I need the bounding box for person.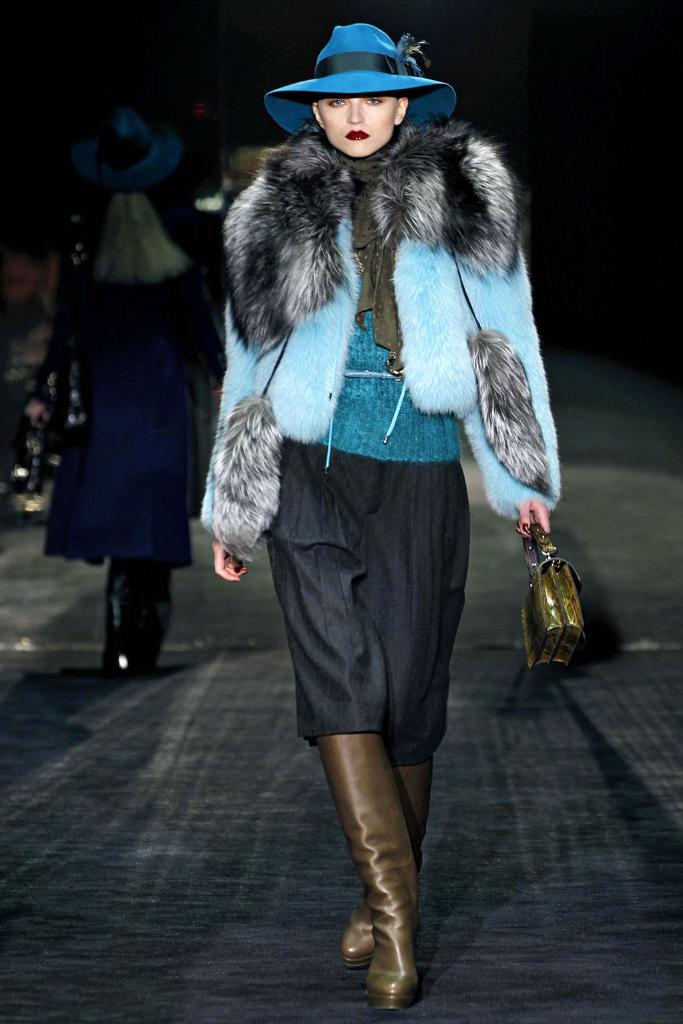
Here it is: region(53, 158, 230, 673).
